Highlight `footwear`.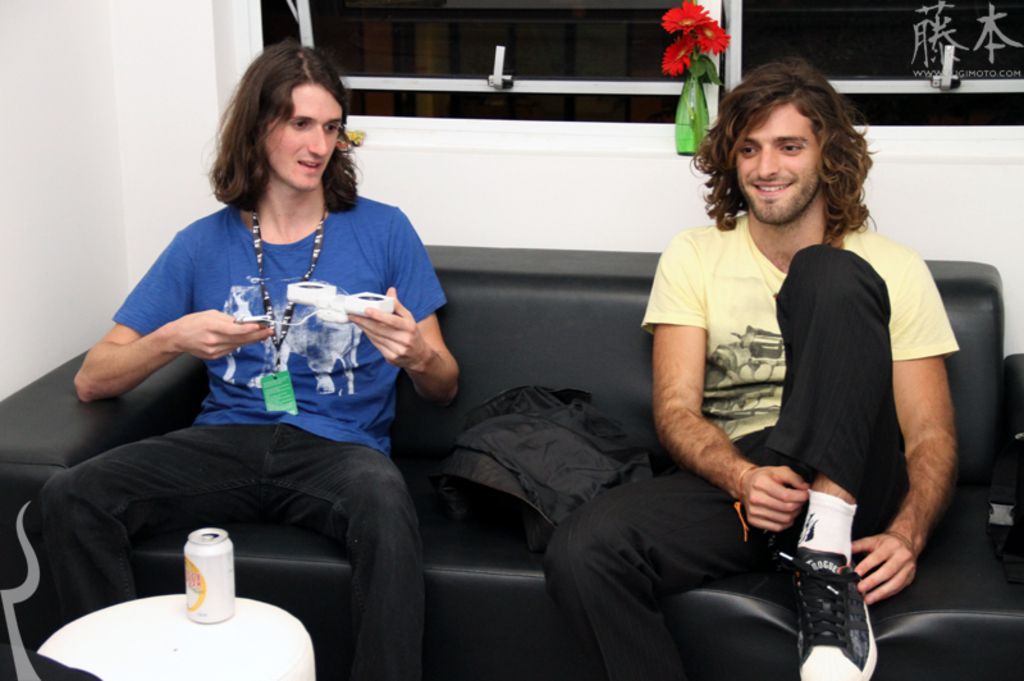
Highlighted region: {"left": 786, "top": 522, "right": 886, "bottom": 672}.
